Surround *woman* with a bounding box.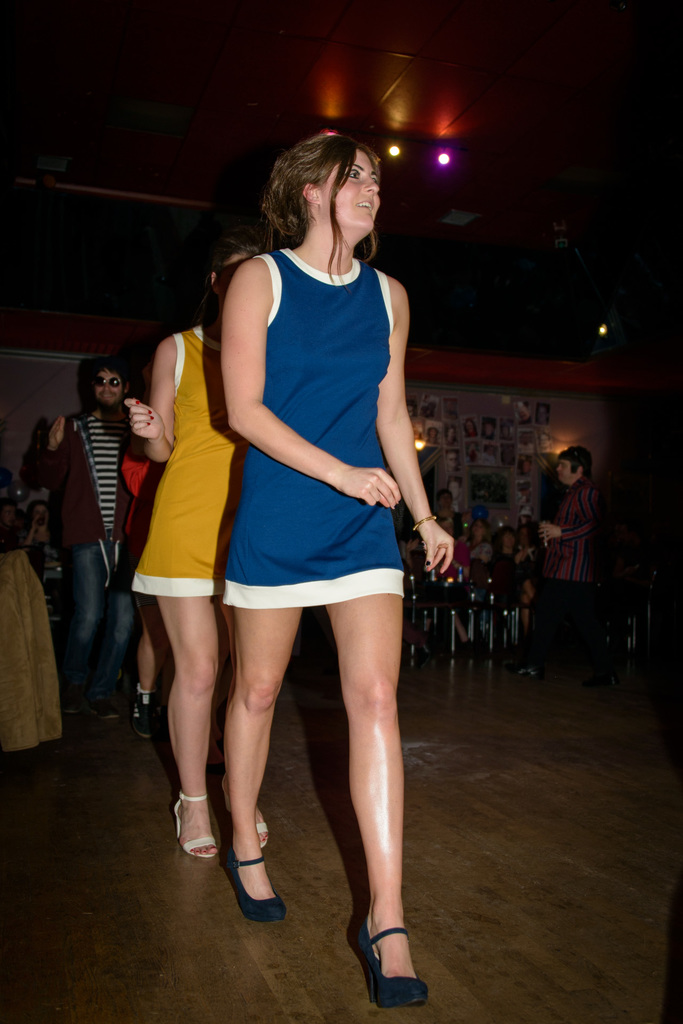
pyautogui.locateOnScreen(437, 488, 454, 522).
